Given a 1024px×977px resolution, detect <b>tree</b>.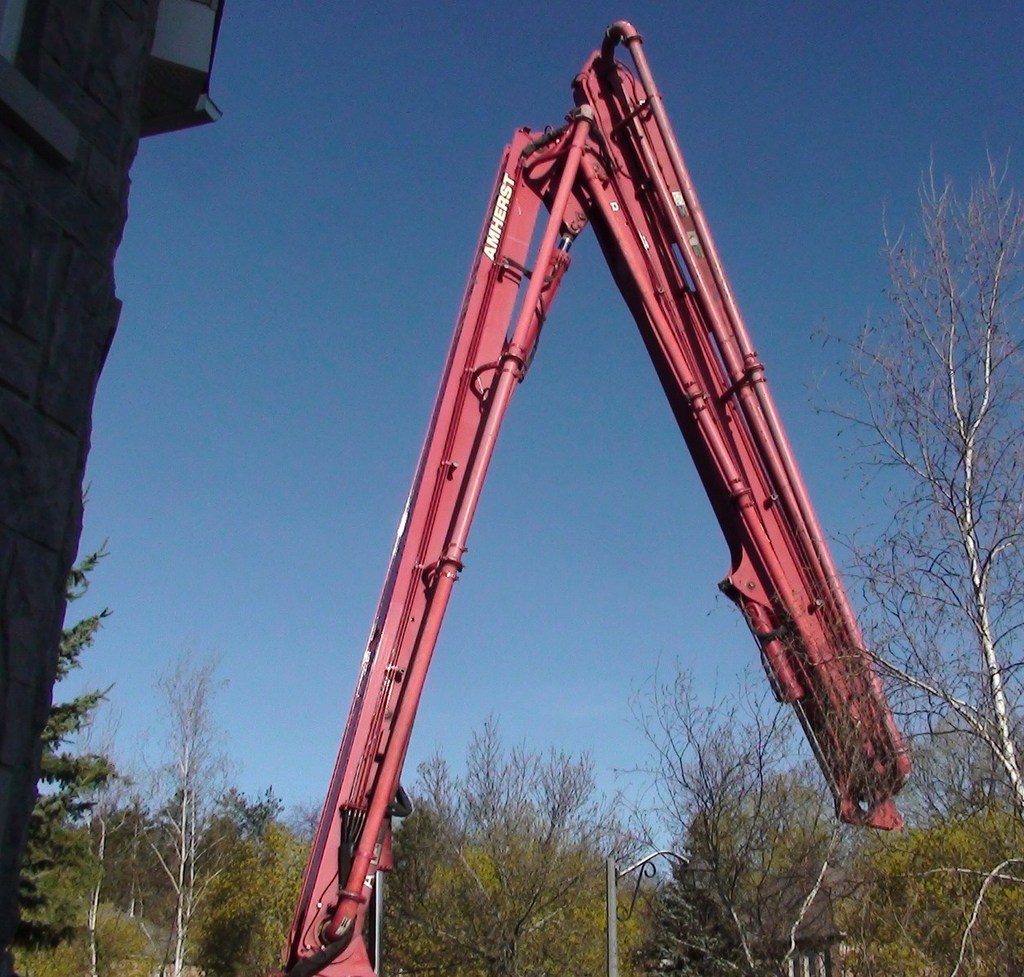
bbox(793, 150, 1023, 852).
